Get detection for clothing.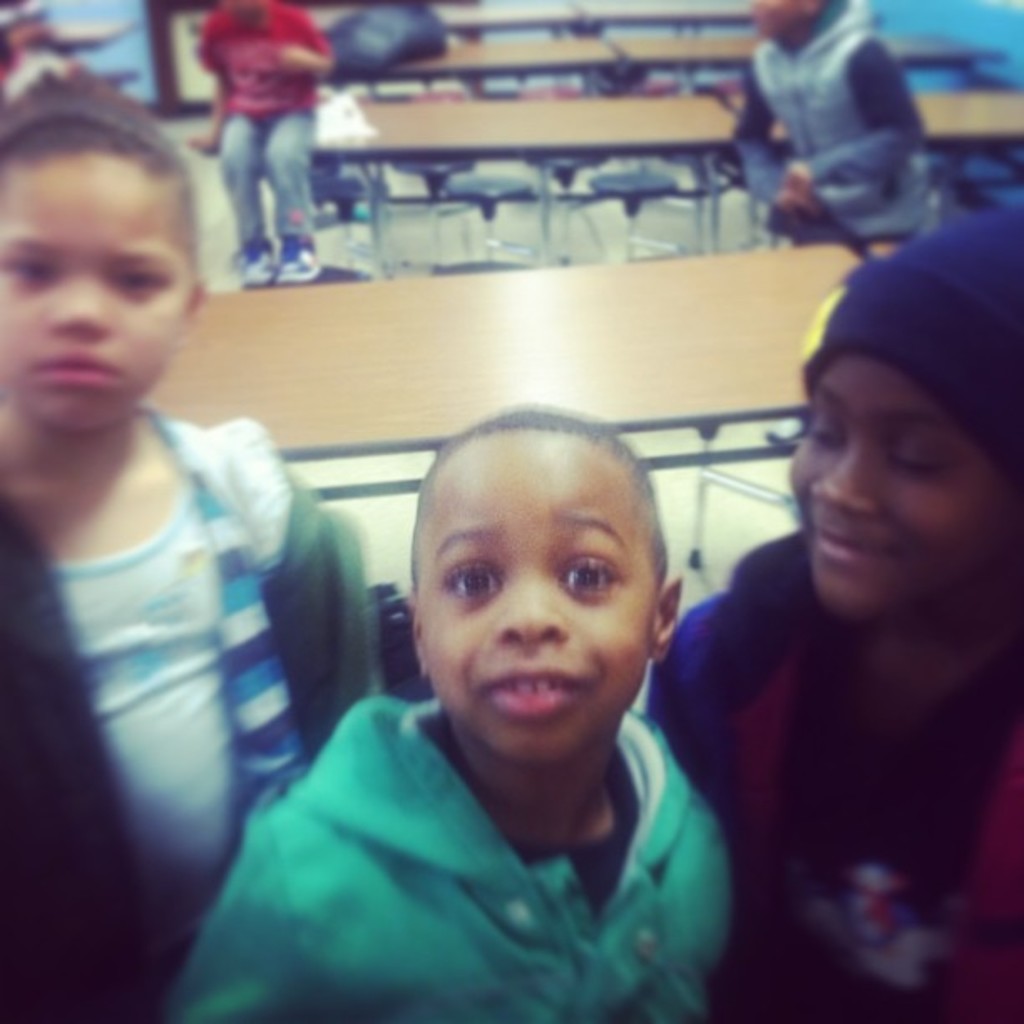
Detection: [x1=0, y1=422, x2=392, y2=1022].
